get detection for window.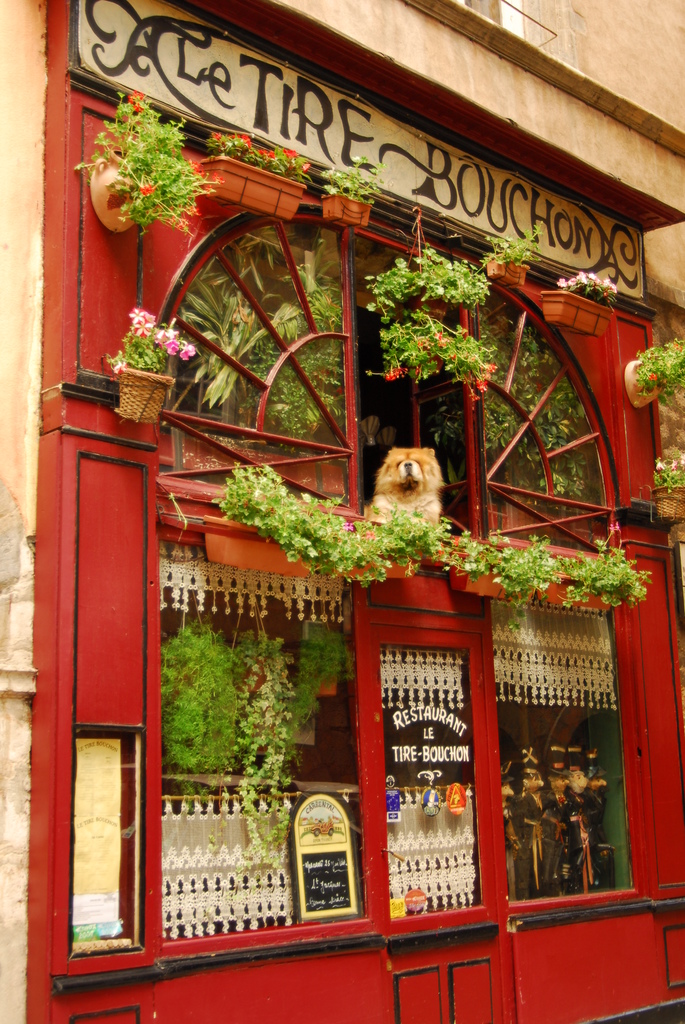
Detection: box(43, 56, 618, 955).
